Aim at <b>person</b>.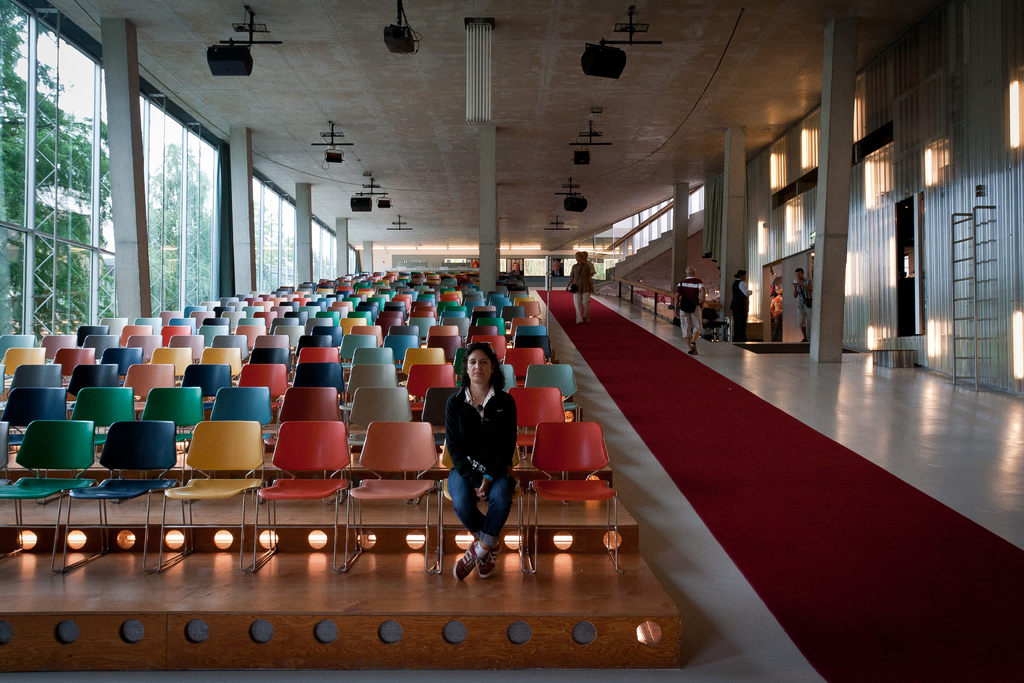
Aimed at select_region(444, 346, 529, 579).
